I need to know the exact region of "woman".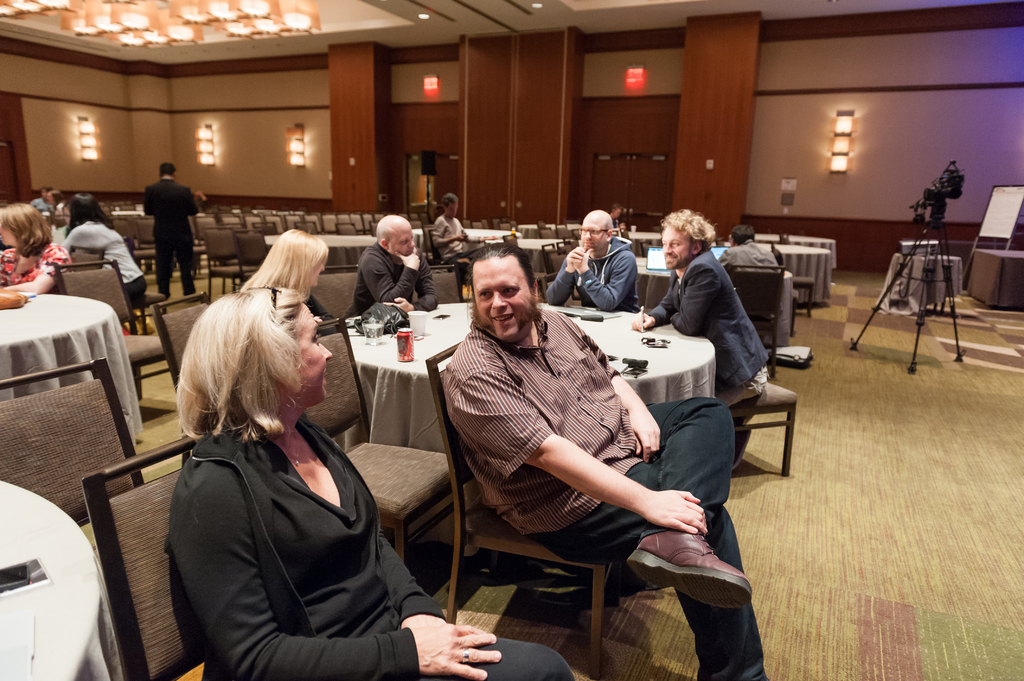
Region: 60, 191, 152, 312.
